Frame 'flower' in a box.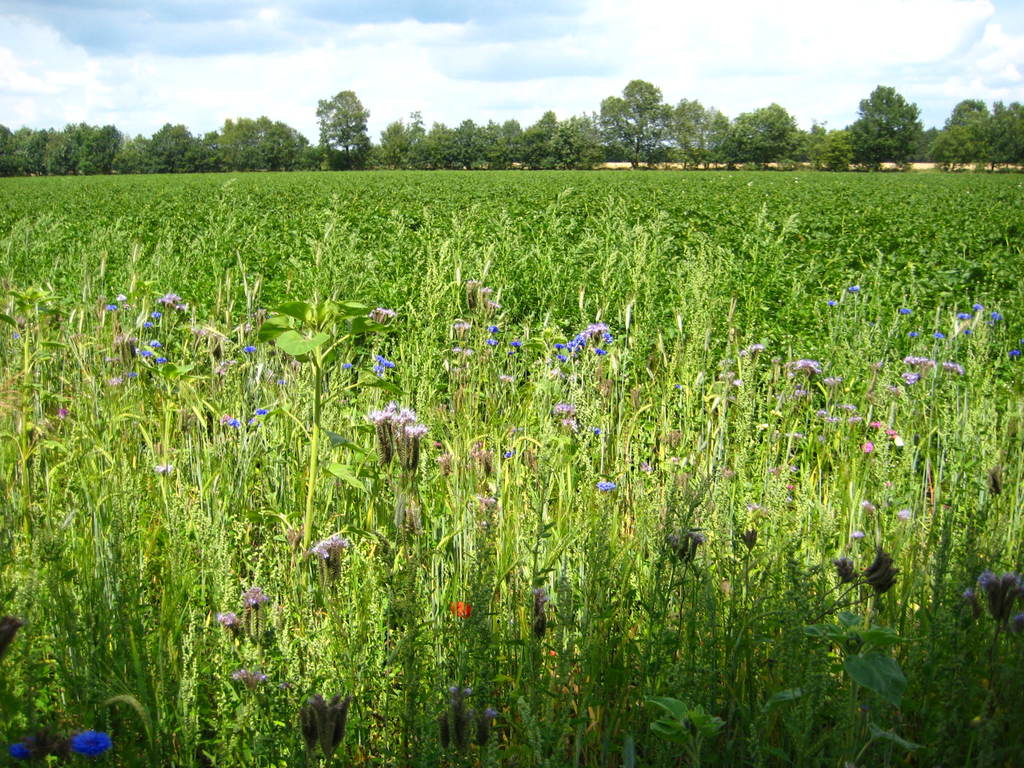
bbox(563, 419, 577, 431).
